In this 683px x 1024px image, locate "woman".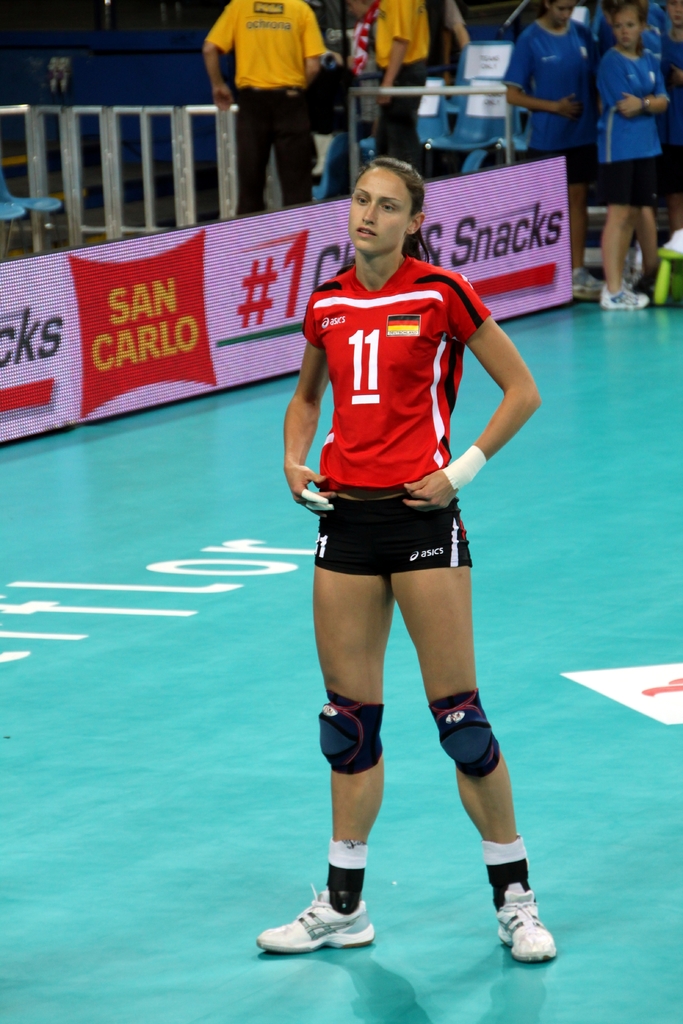
Bounding box: detection(589, 0, 671, 310).
